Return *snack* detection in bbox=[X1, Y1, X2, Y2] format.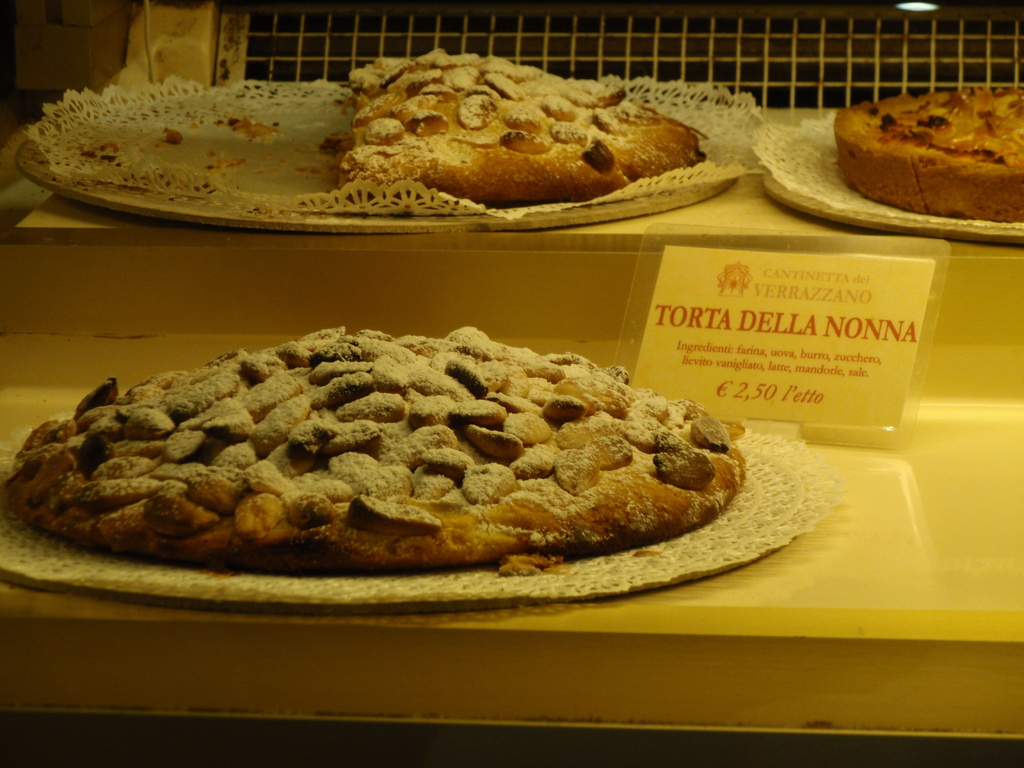
bbox=[338, 45, 702, 207].
